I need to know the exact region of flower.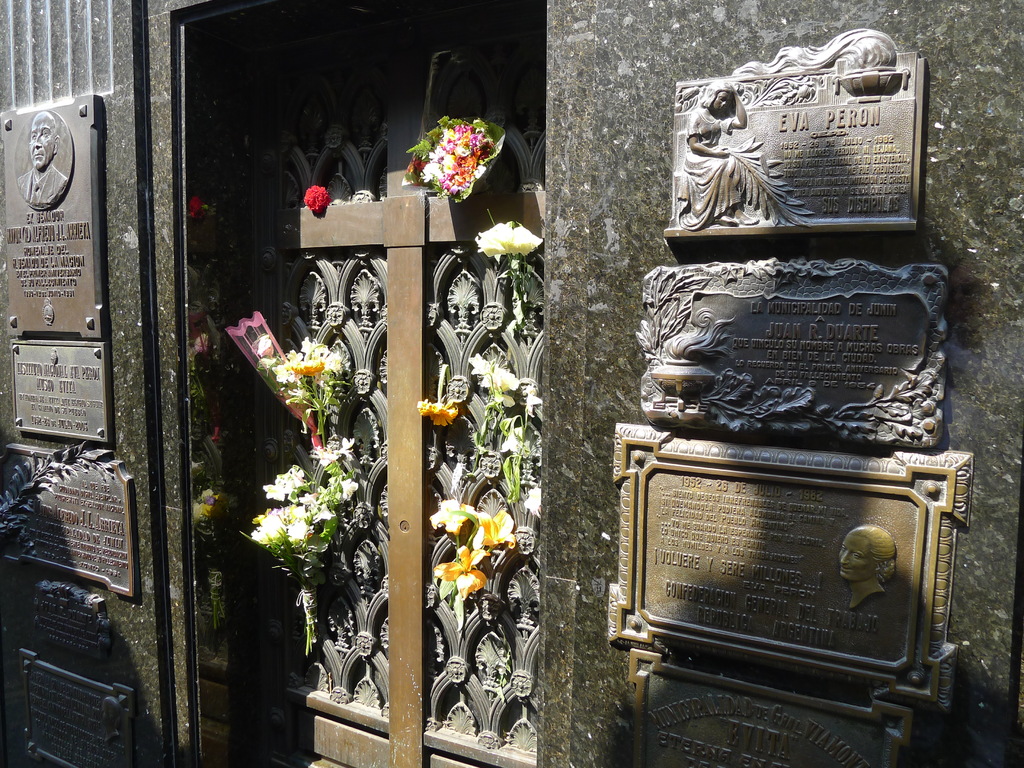
Region: 479 500 517 549.
